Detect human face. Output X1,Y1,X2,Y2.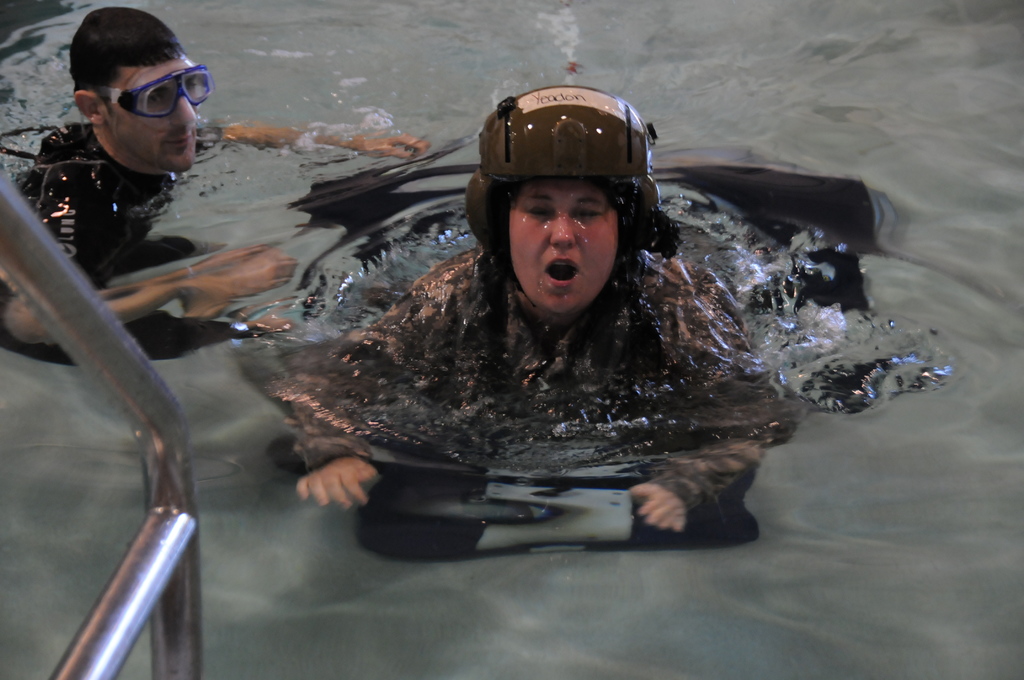
102,61,200,171.
